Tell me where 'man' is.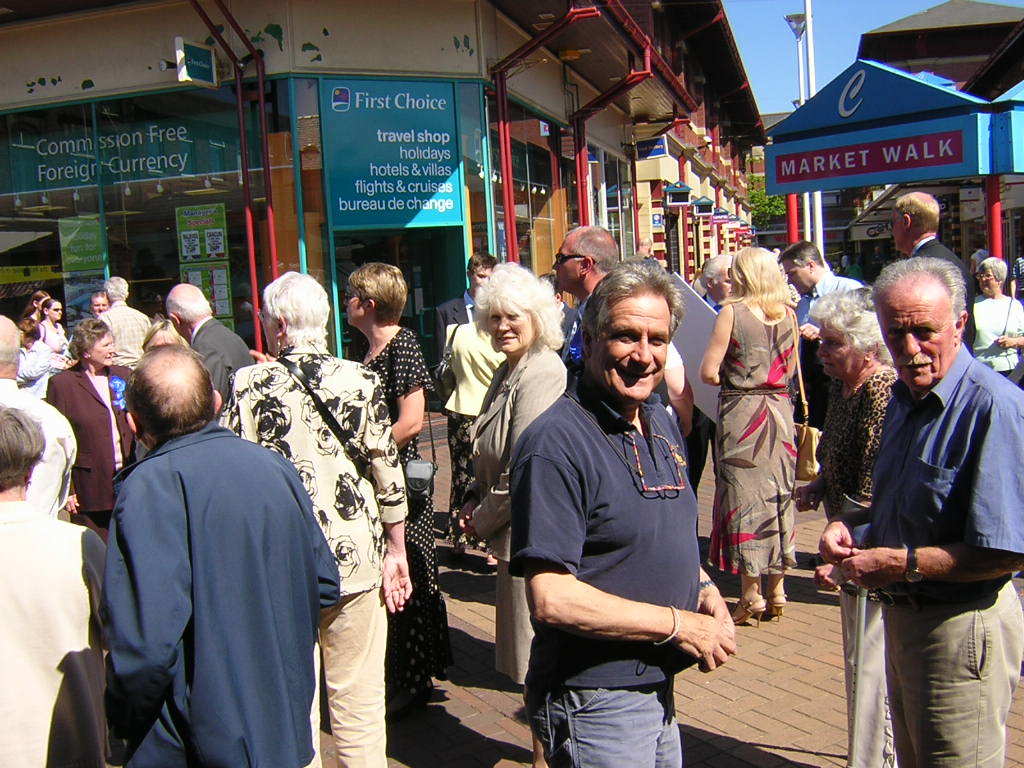
'man' is at bbox=[102, 273, 152, 453].
